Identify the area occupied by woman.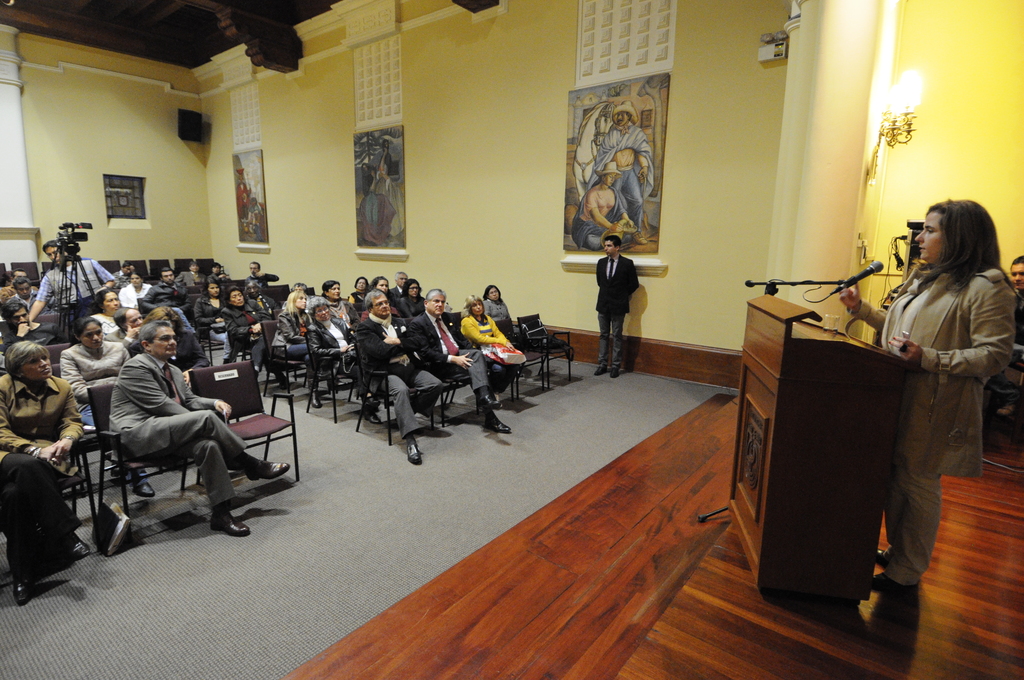
Area: rect(452, 295, 522, 409).
